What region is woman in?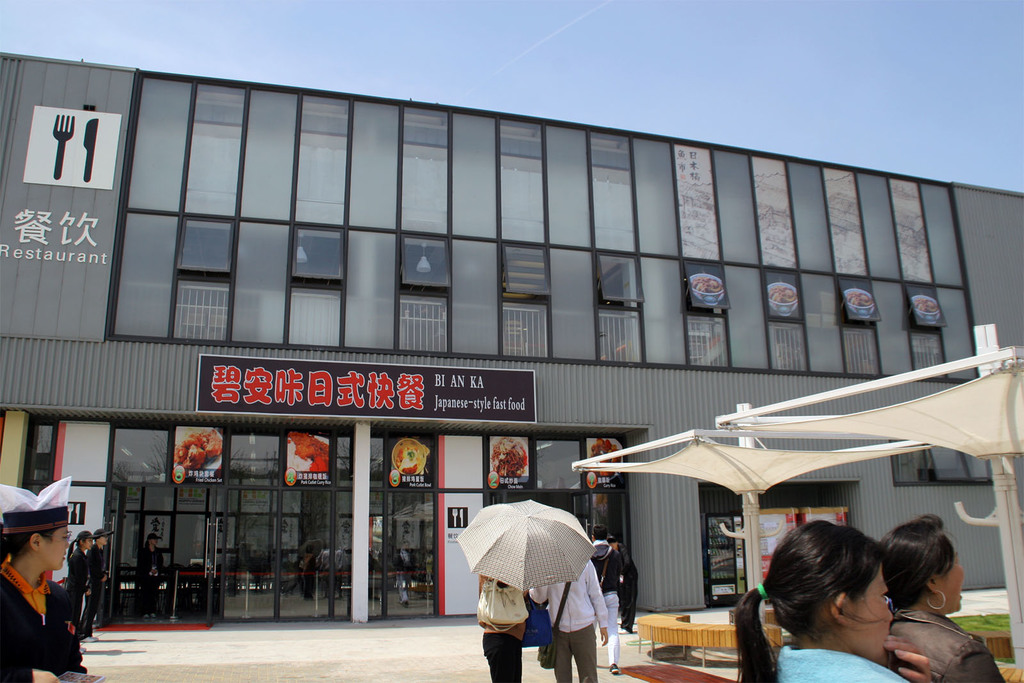
{"left": 723, "top": 509, "right": 939, "bottom": 682}.
